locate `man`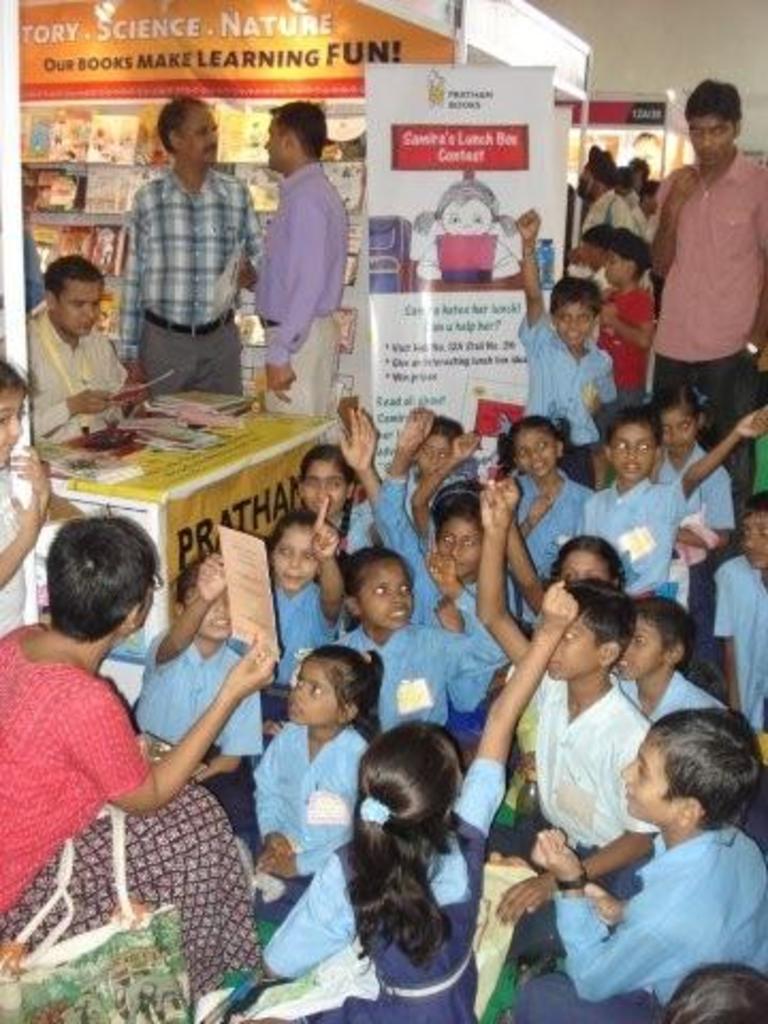
[638, 83, 766, 525]
